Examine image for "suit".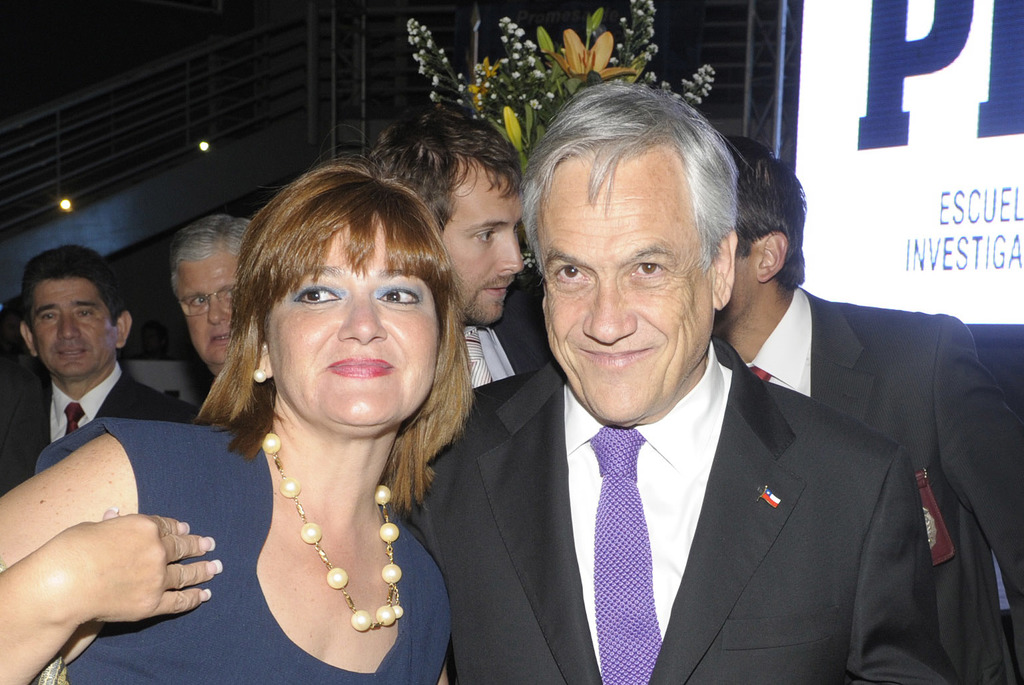
Examination result: x1=388, y1=356, x2=955, y2=684.
